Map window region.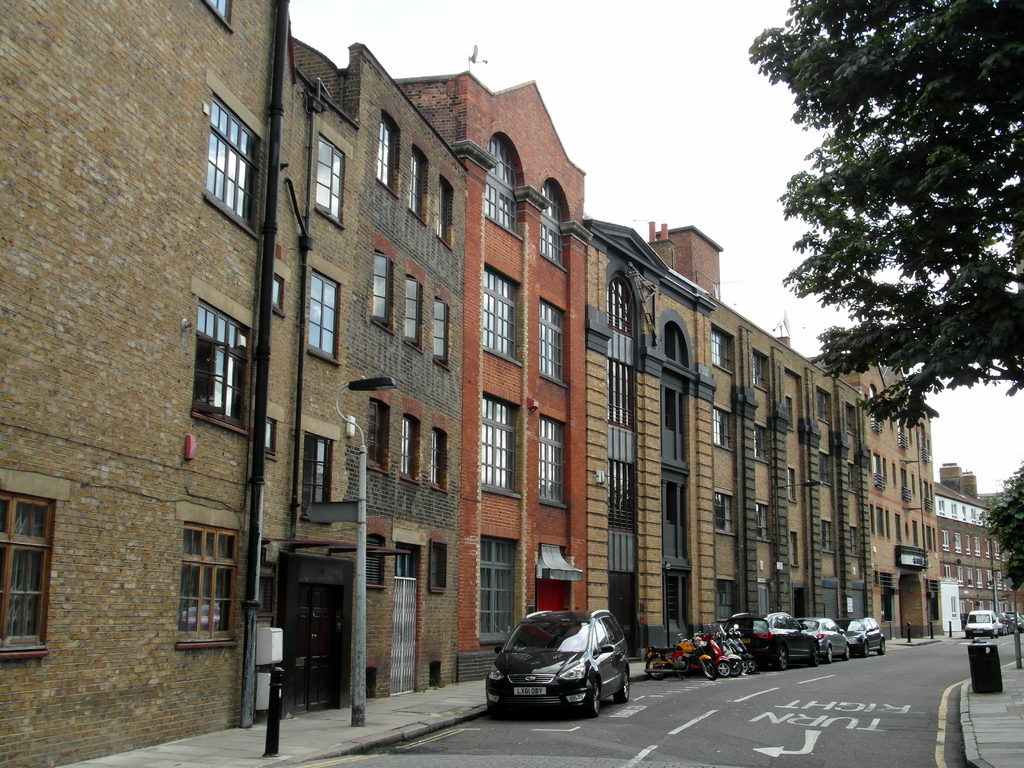
Mapped to locate(714, 492, 735, 535).
